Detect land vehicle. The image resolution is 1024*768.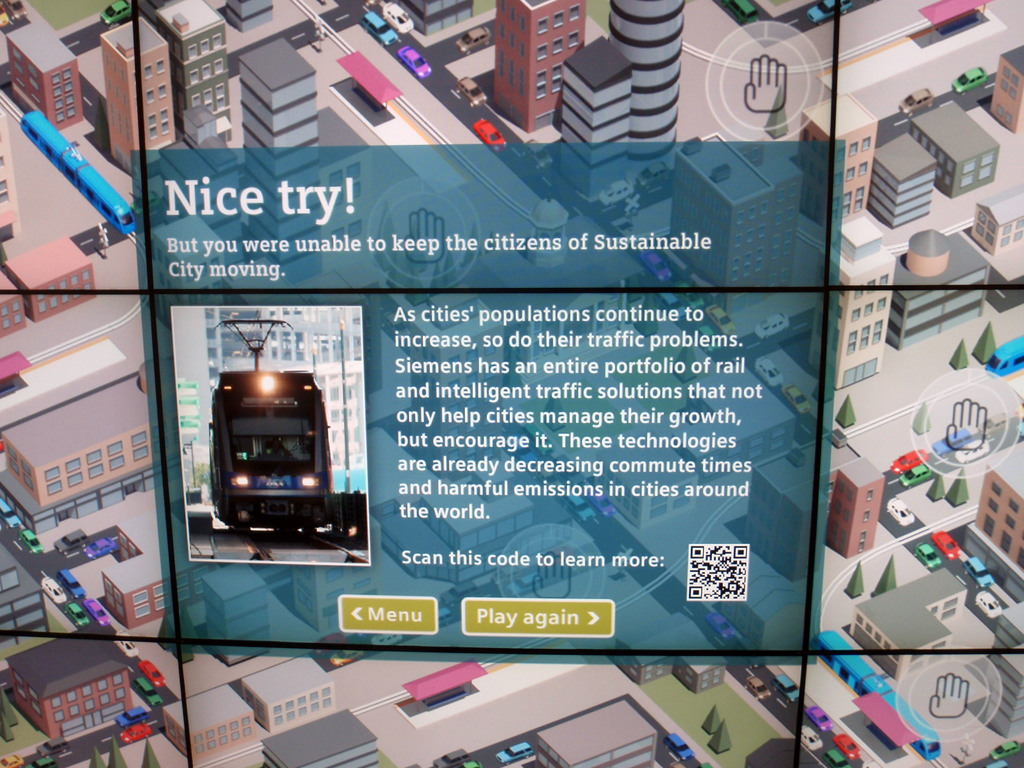
l=40, t=575, r=65, b=604.
